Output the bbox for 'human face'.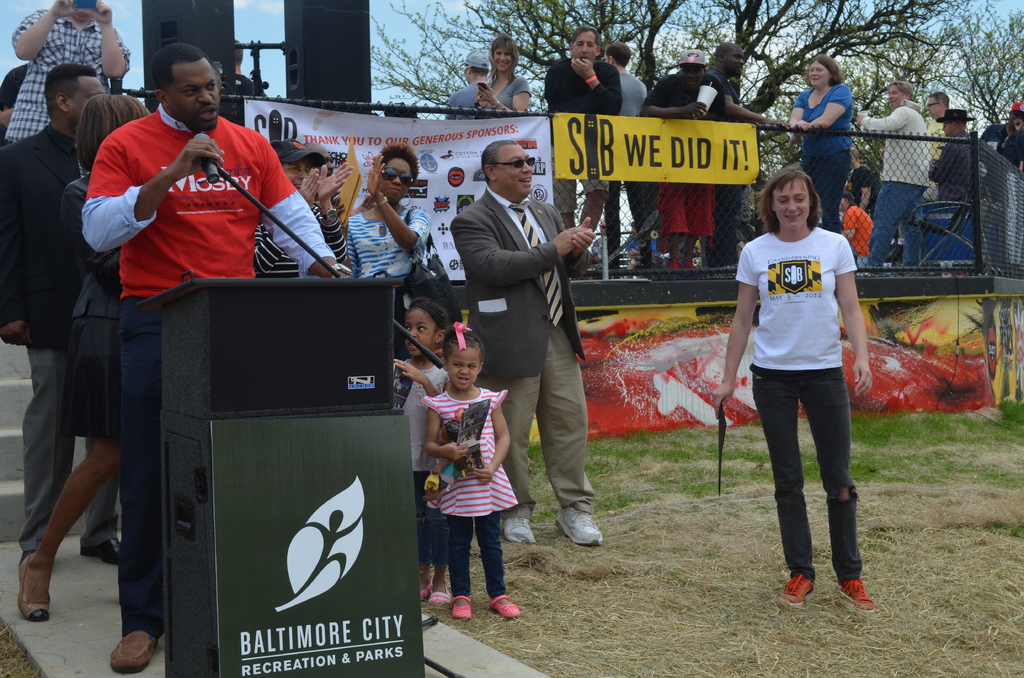
pyautogui.locateOnScreen(502, 142, 536, 200).
